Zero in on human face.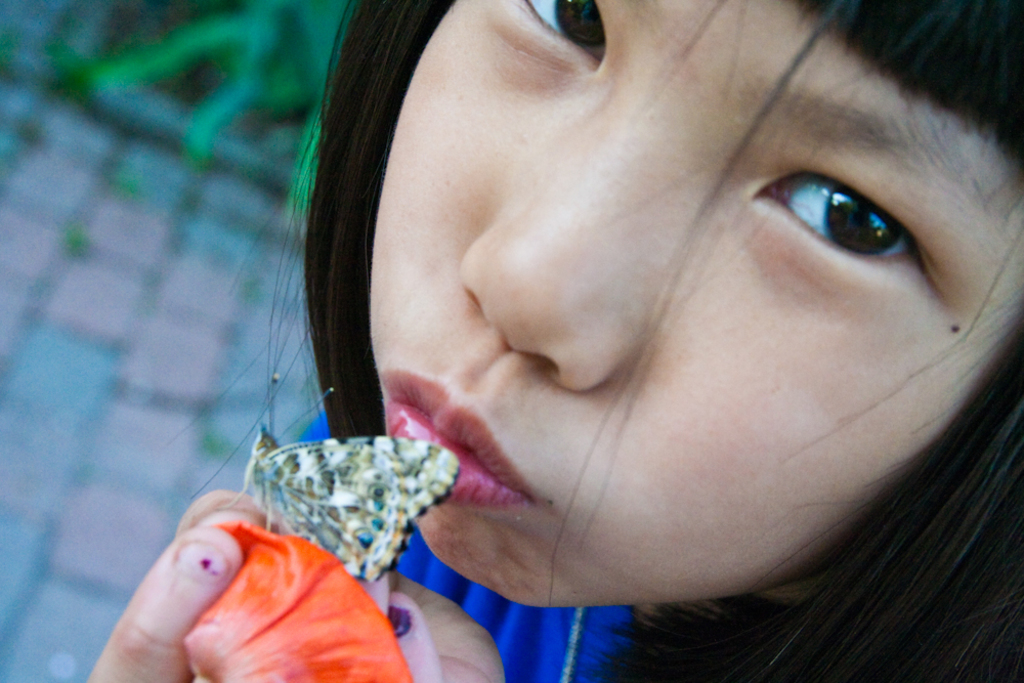
Zeroed in: l=372, t=0, r=1023, b=611.
